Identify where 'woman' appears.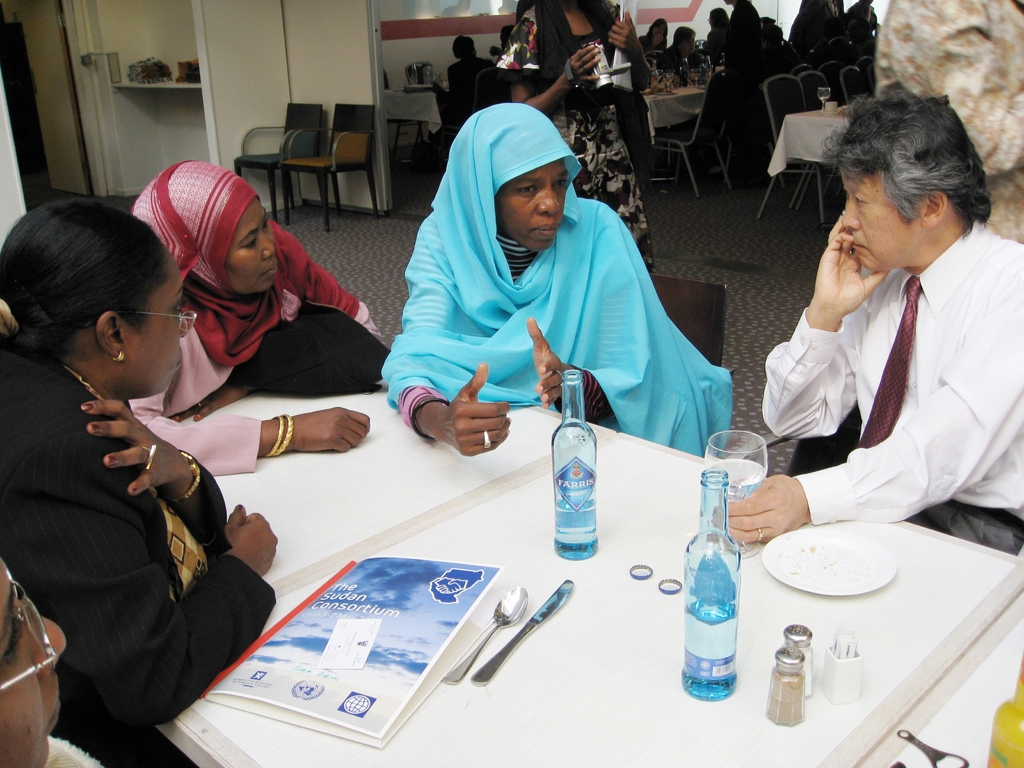
Appears at crop(0, 190, 284, 767).
